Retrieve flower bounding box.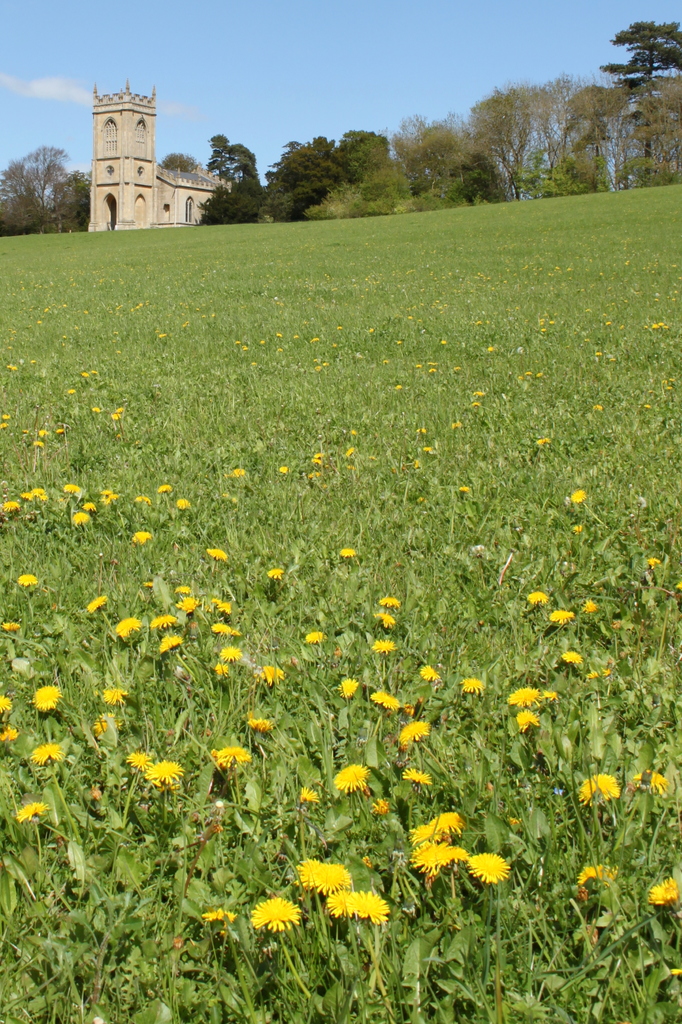
Bounding box: rect(86, 589, 112, 619).
